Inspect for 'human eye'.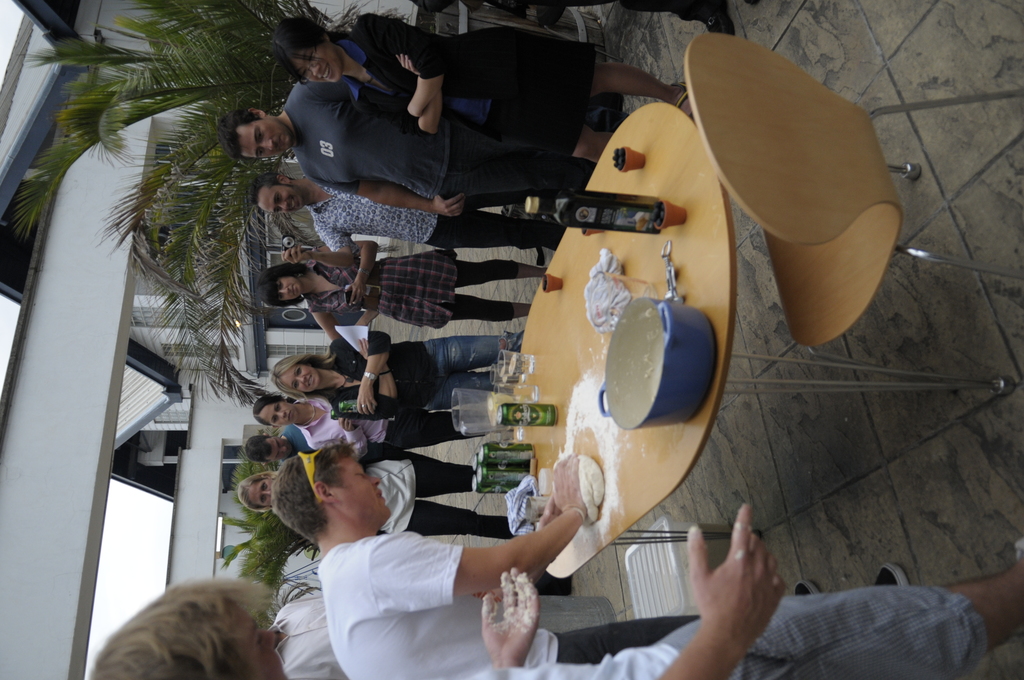
Inspection: 301 70 307 76.
